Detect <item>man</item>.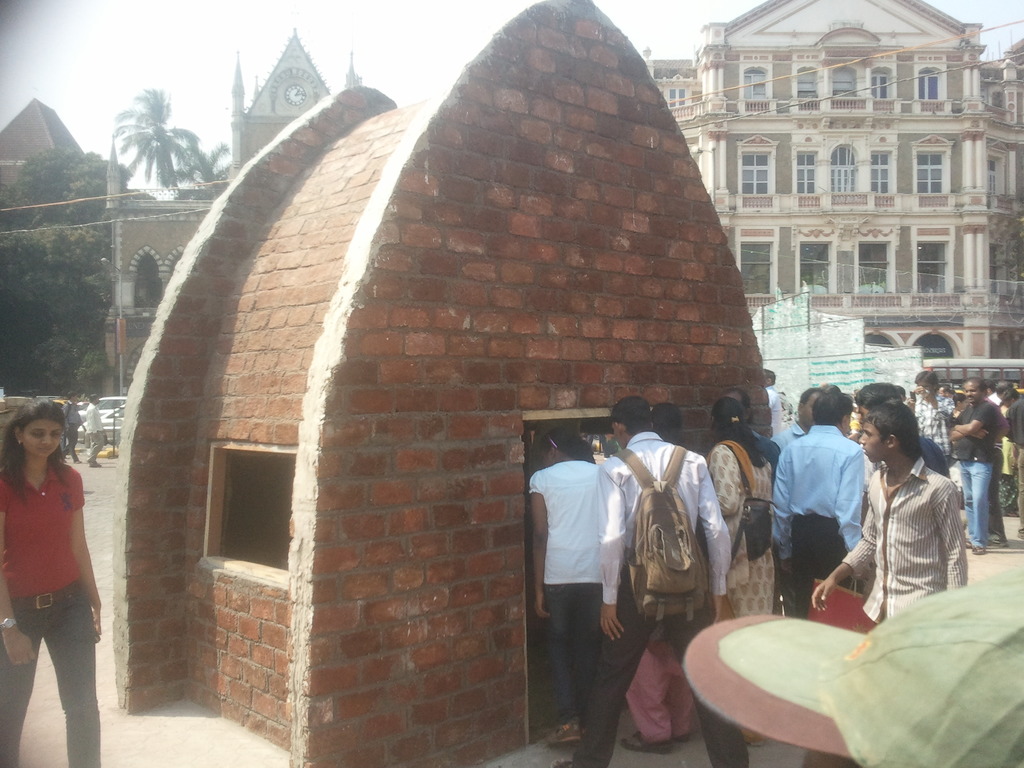
Detected at {"left": 83, "top": 394, "right": 104, "bottom": 467}.
